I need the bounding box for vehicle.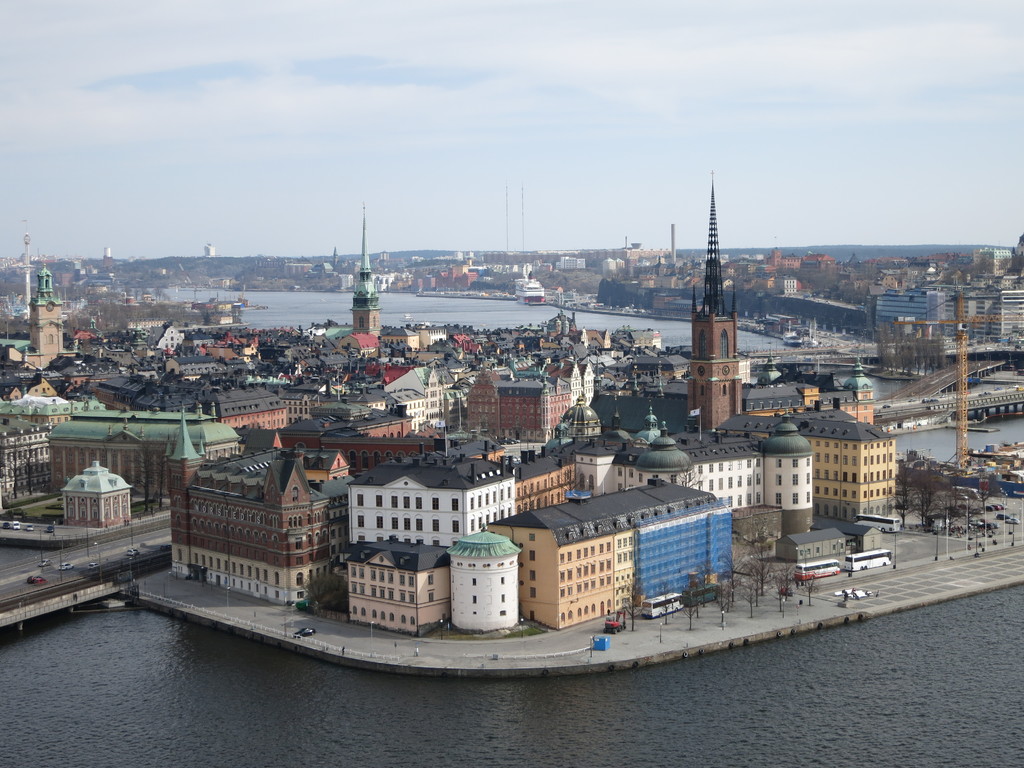
Here it is: locate(857, 515, 898, 538).
